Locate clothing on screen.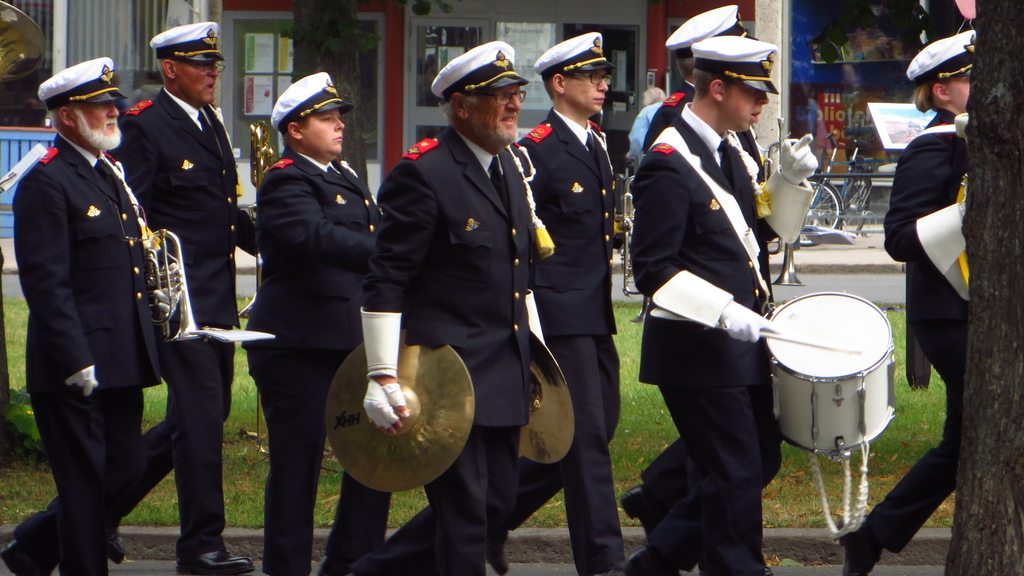
On screen at (17, 131, 165, 575).
